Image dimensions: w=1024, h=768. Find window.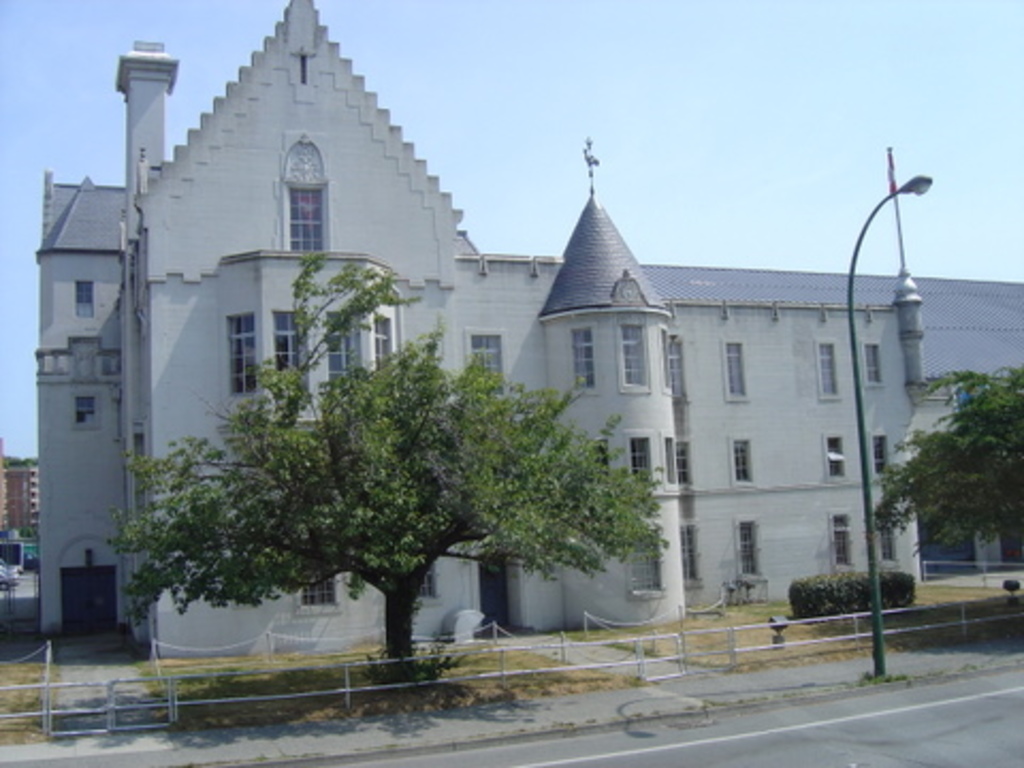
bbox(815, 346, 832, 399).
